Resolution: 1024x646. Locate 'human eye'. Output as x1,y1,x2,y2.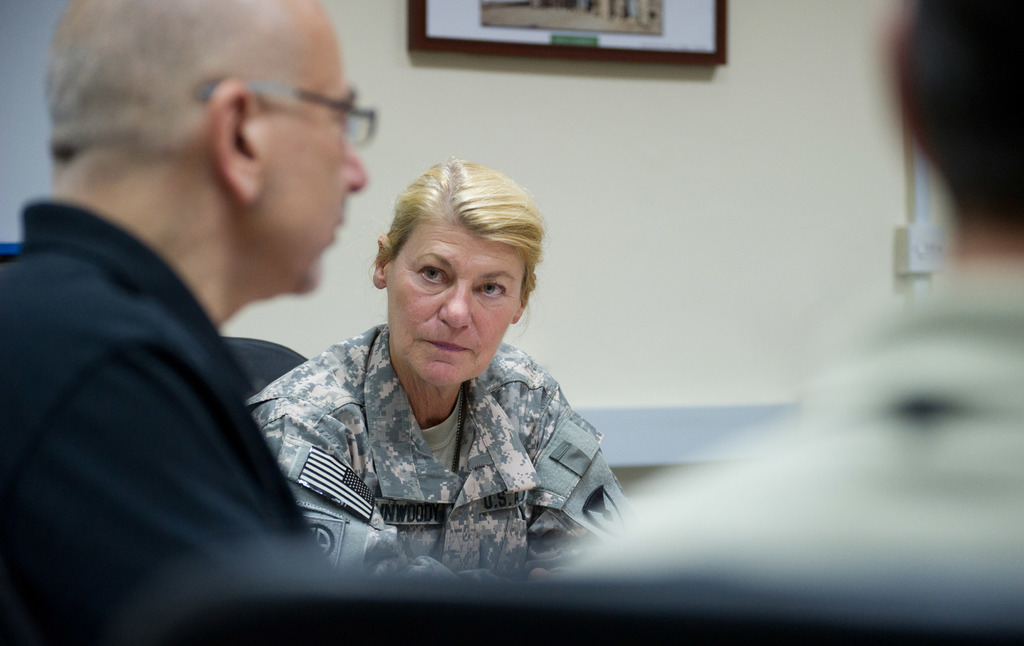
476,278,509,299.
